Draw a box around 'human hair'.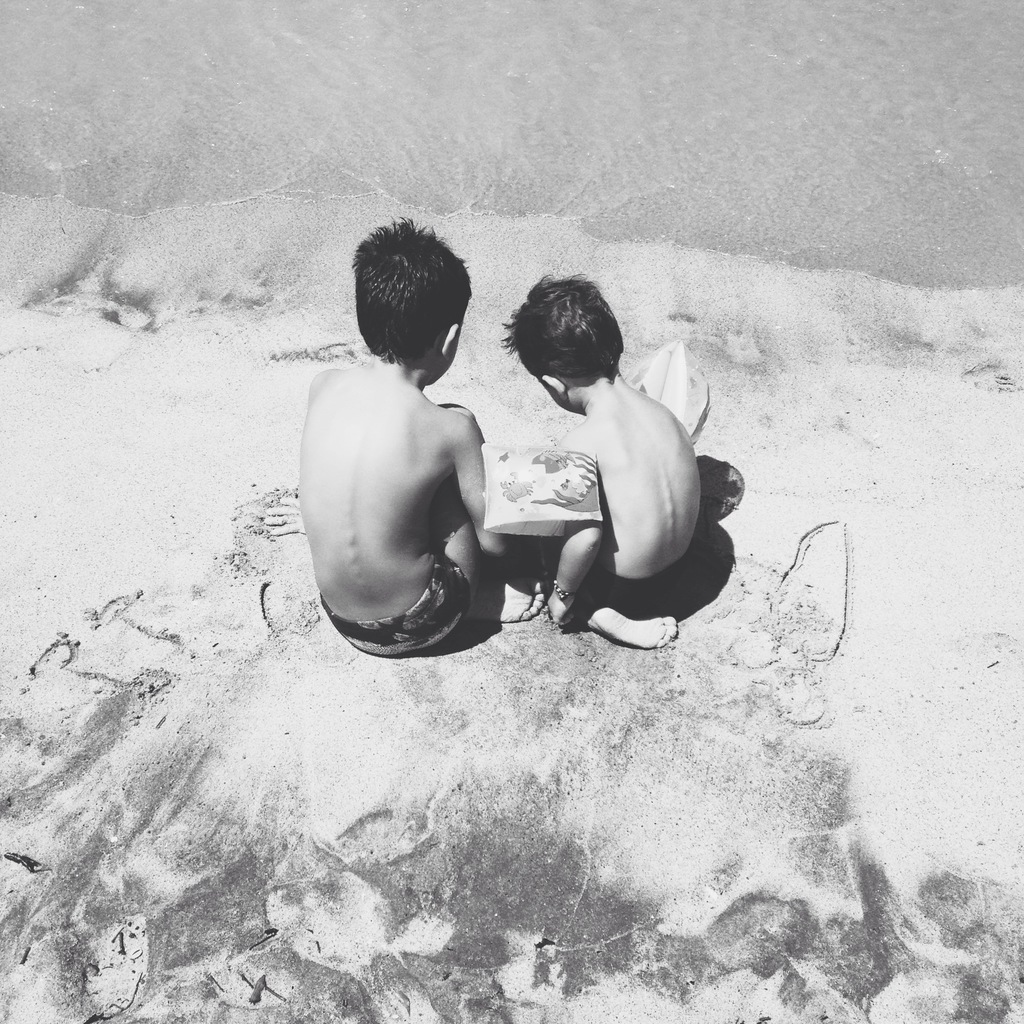
bbox=[350, 219, 476, 364].
